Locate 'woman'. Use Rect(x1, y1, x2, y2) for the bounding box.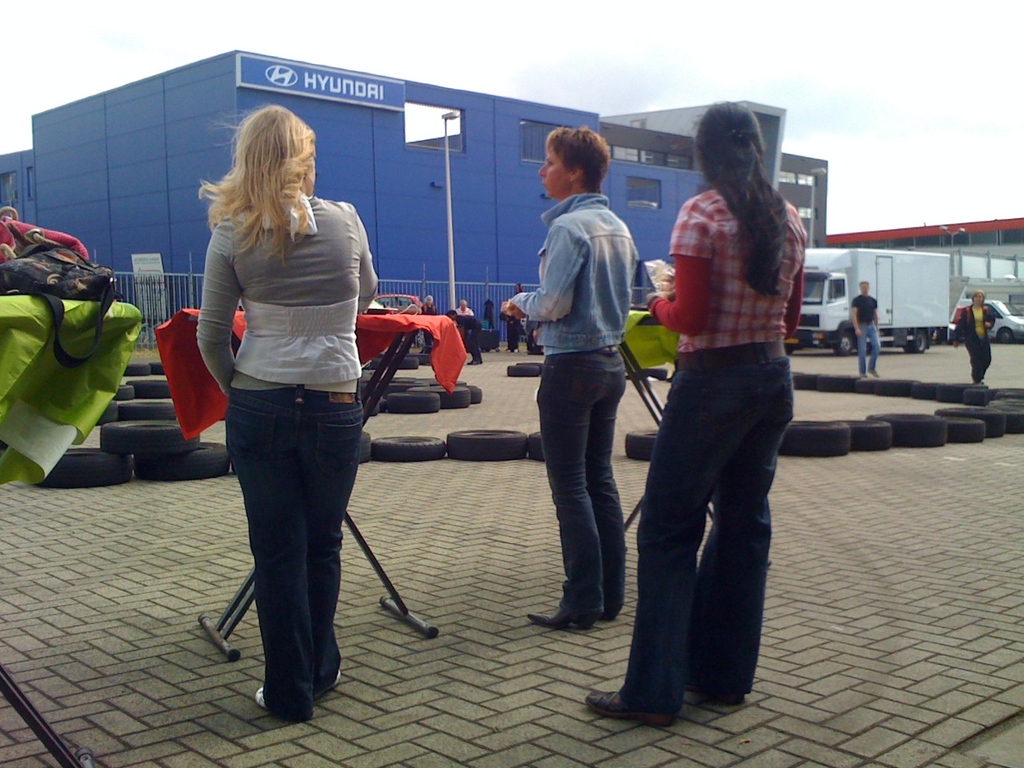
Rect(178, 128, 387, 719).
